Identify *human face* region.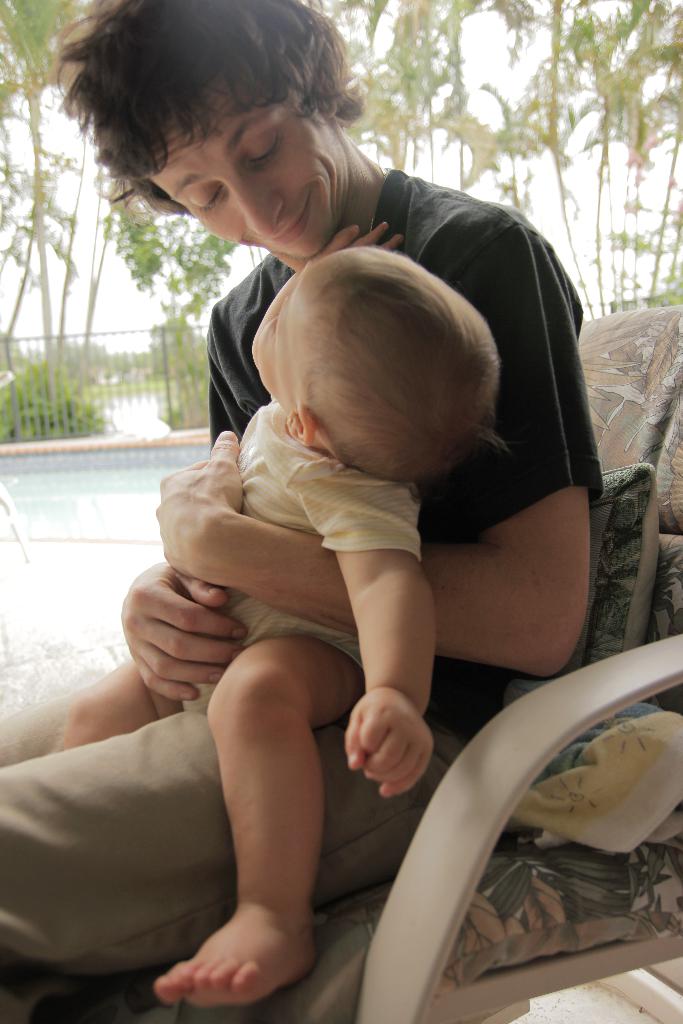
Region: 153:73:341:258.
